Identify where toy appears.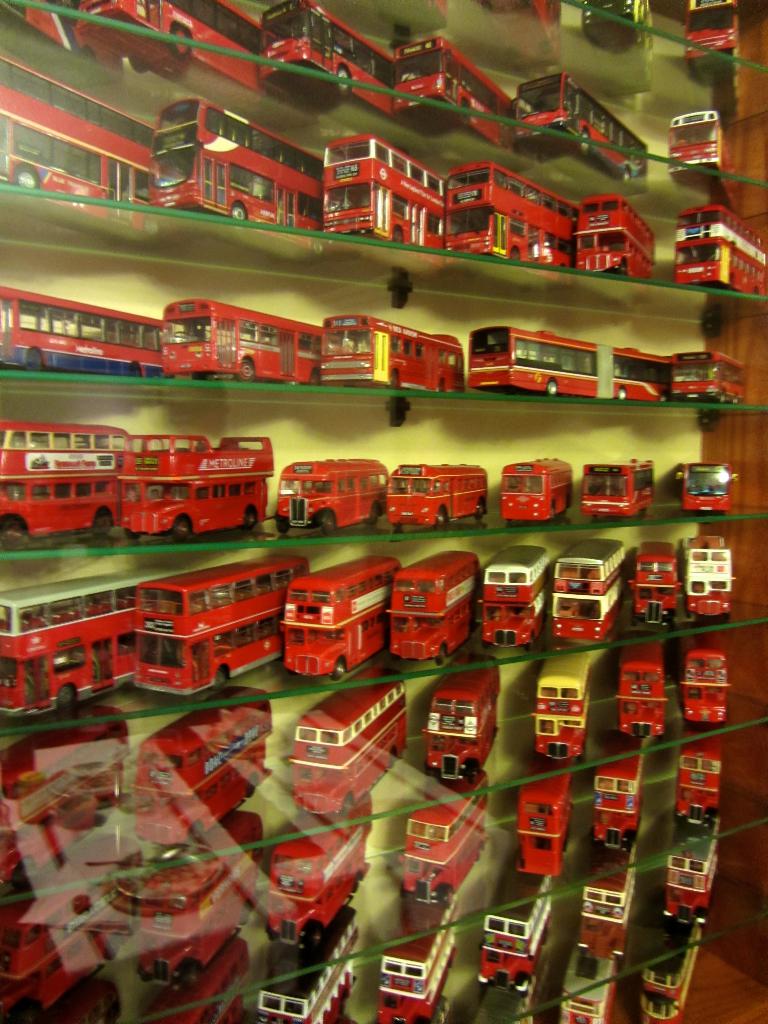
Appears at [628, 541, 681, 627].
